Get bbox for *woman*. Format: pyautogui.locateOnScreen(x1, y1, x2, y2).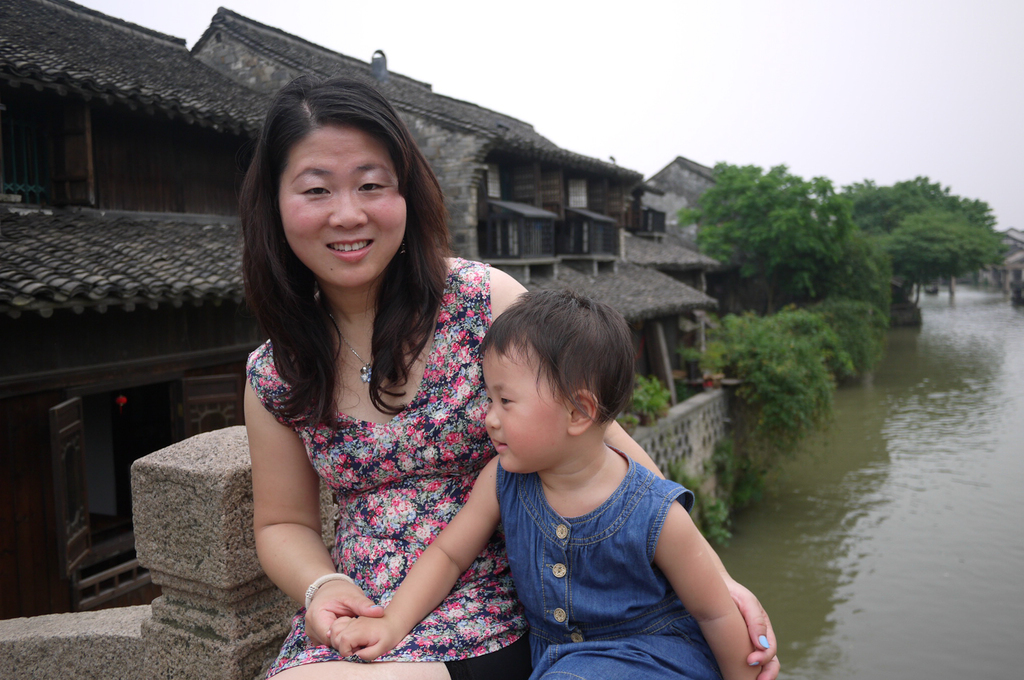
pyautogui.locateOnScreen(242, 71, 778, 679).
